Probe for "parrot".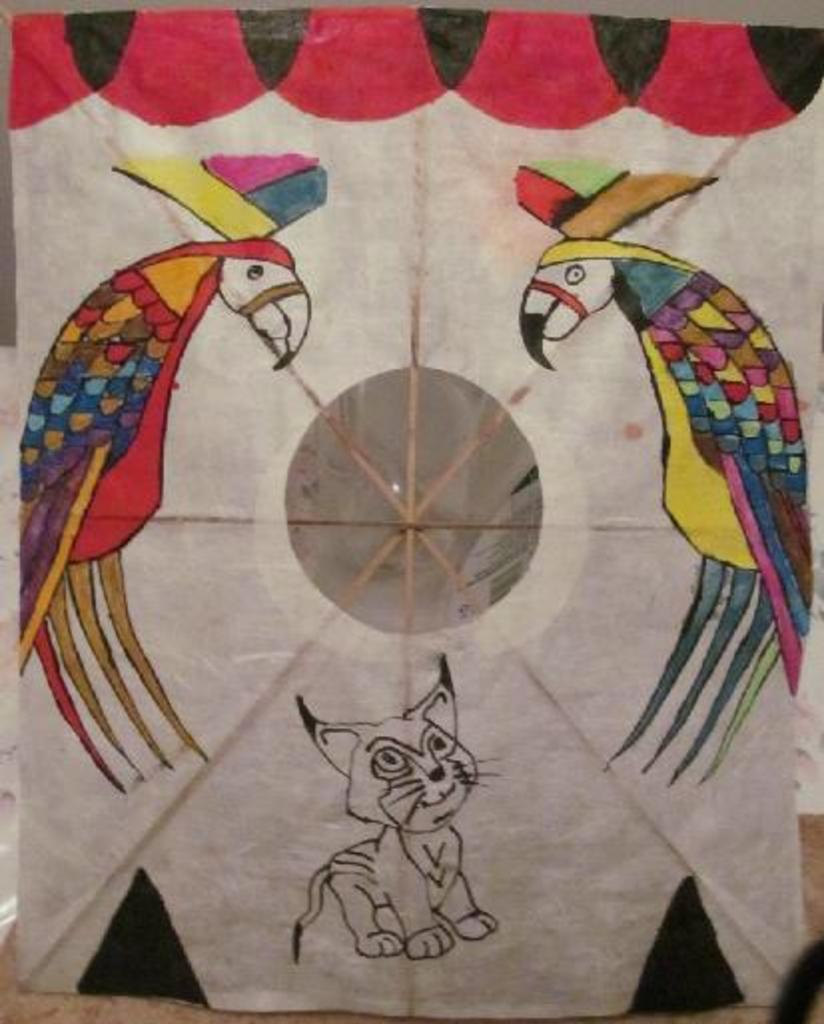
Probe result: pyautogui.locateOnScreen(515, 240, 820, 790).
